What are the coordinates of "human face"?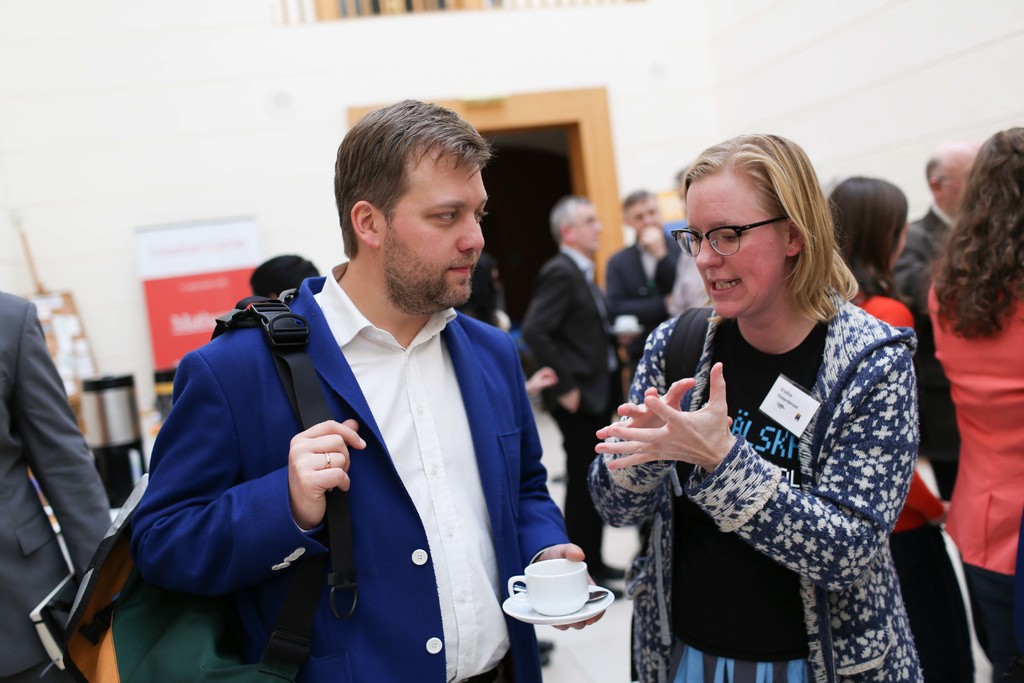
BBox(390, 147, 487, 306).
